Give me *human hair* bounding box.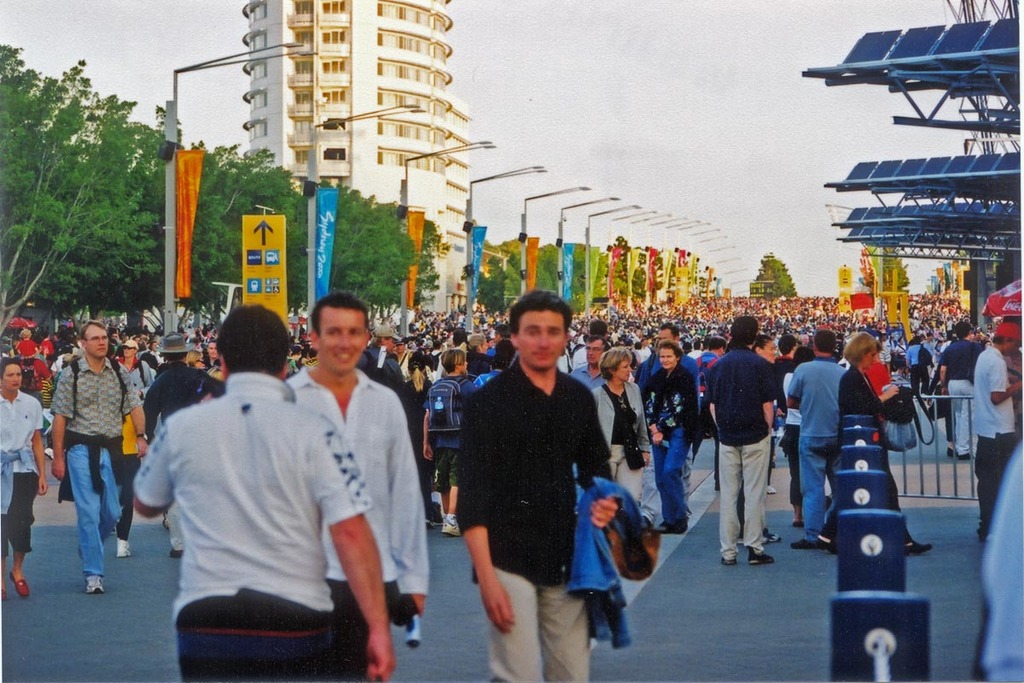
select_region(662, 339, 679, 371).
